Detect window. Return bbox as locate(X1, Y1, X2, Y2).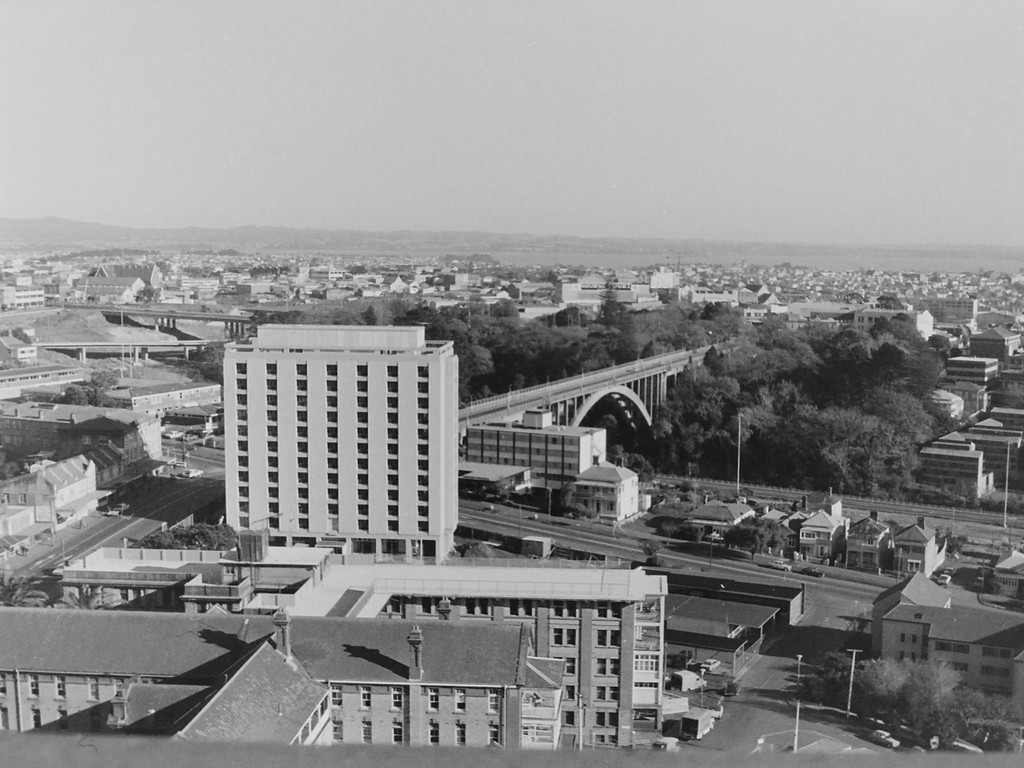
locate(263, 377, 279, 392).
